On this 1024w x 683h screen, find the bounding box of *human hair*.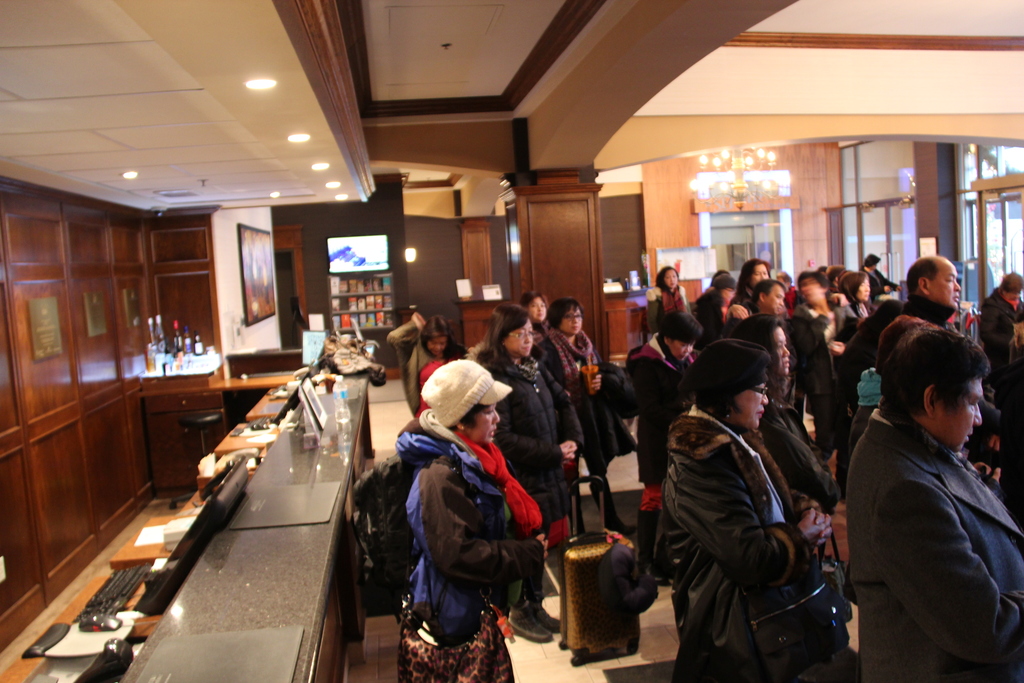
Bounding box: [left=520, top=289, right=548, bottom=311].
